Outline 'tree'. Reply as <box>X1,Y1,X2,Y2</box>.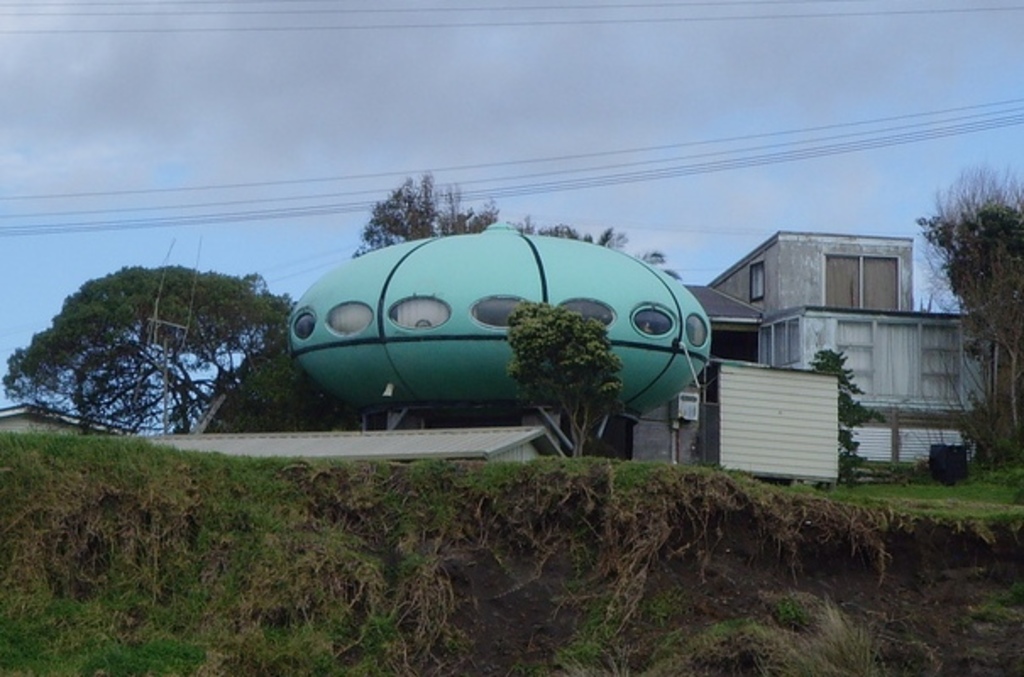
<box>904,164,1022,464</box>.
